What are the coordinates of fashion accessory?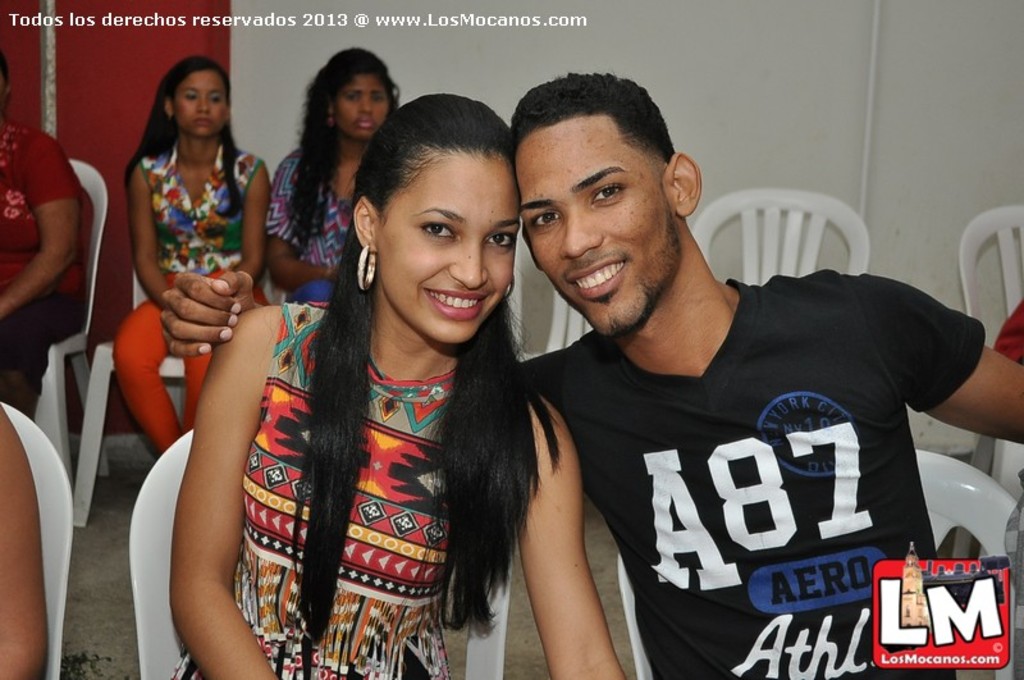
{"left": 356, "top": 239, "right": 381, "bottom": 291}.
